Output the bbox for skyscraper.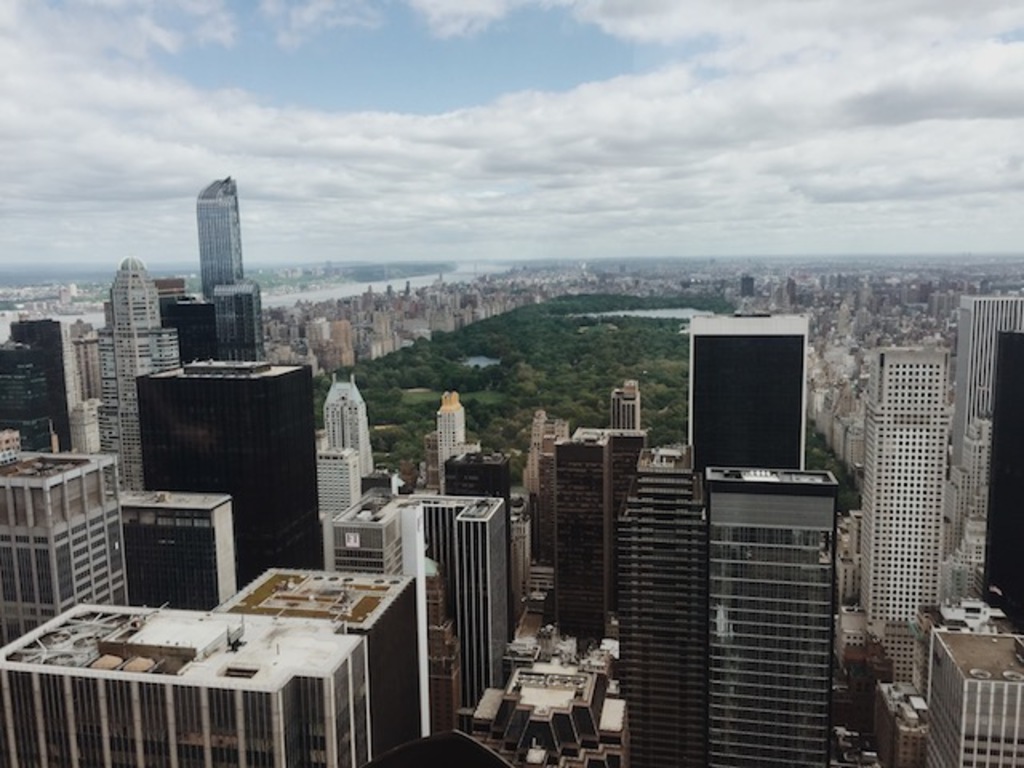
pyautogui.locateOnScreen(686, 306, 824, 478).
